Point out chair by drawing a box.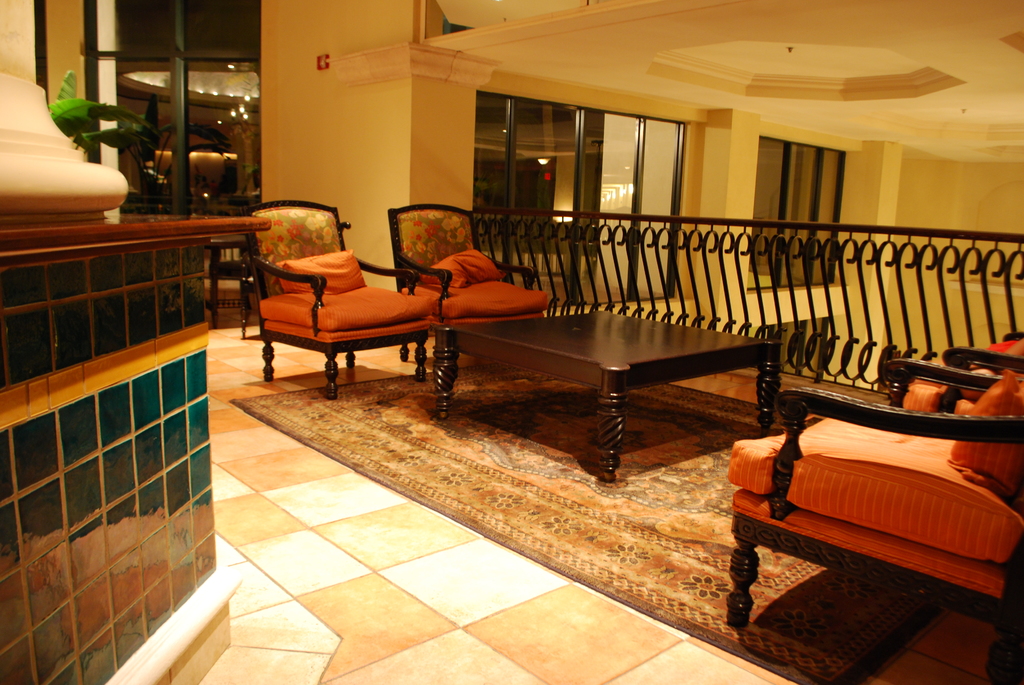
bbox(729, 355, 1023, 684).
